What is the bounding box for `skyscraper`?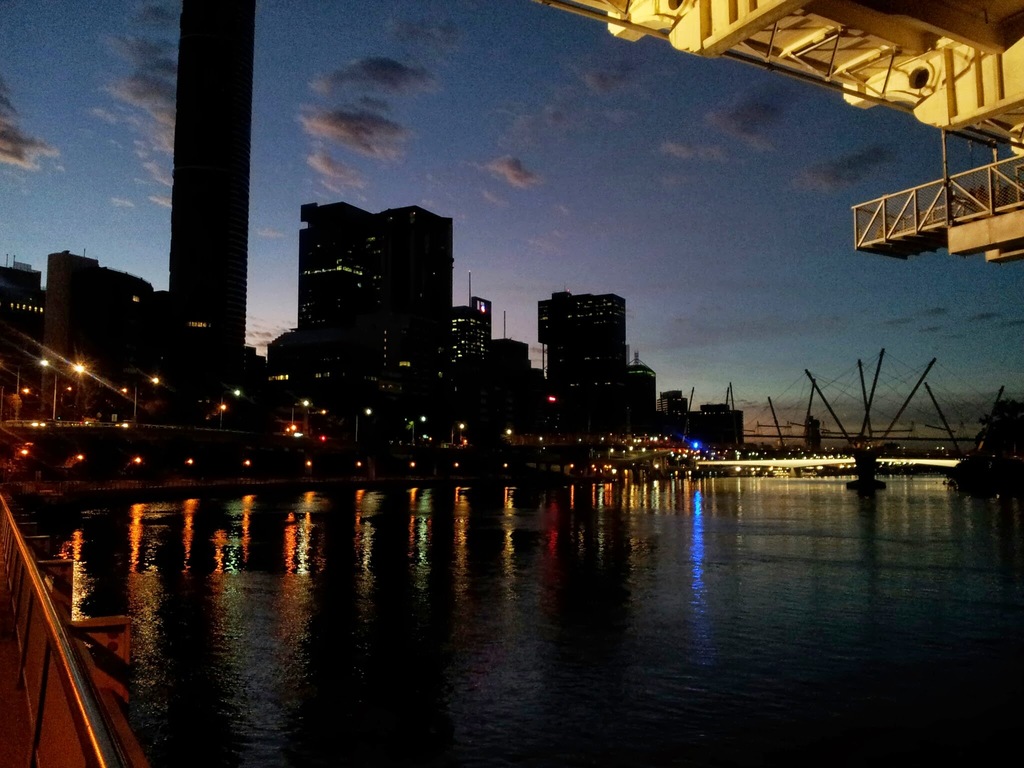
BBox(528, 290, 668, 431).
